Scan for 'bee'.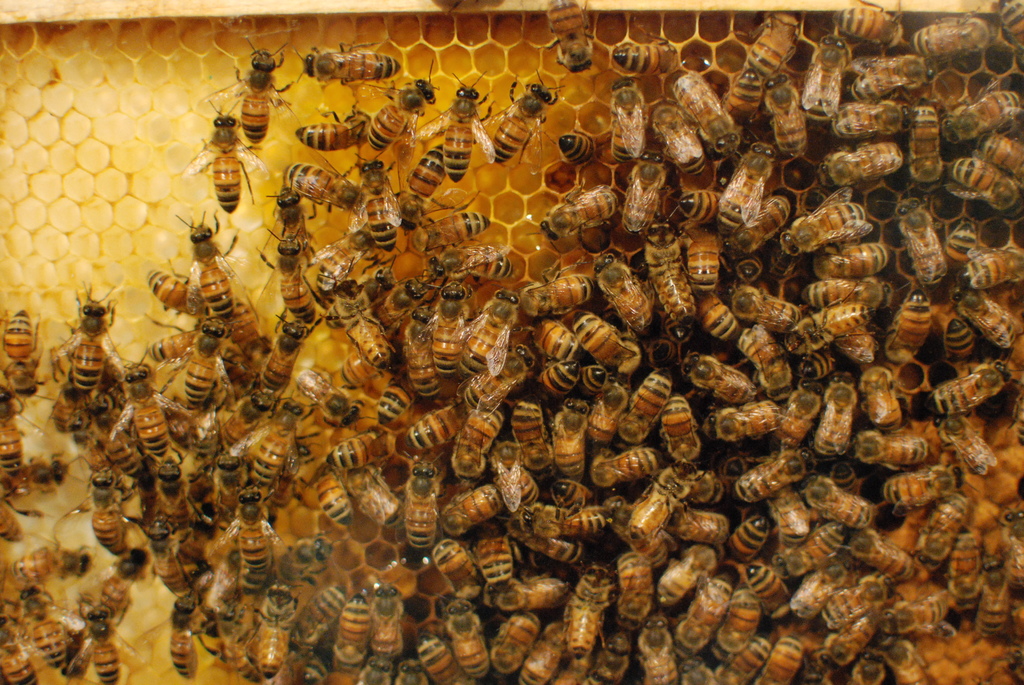
Scan result: 834 61 928 114.
